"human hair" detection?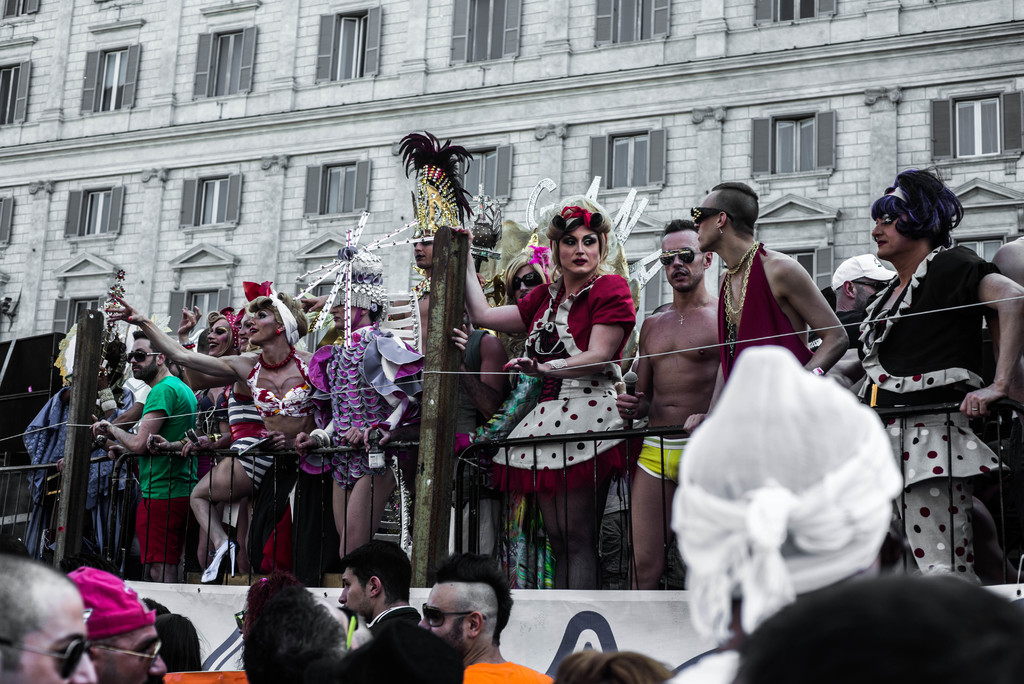
x1=867, y1=167, x2=967, y2=254
